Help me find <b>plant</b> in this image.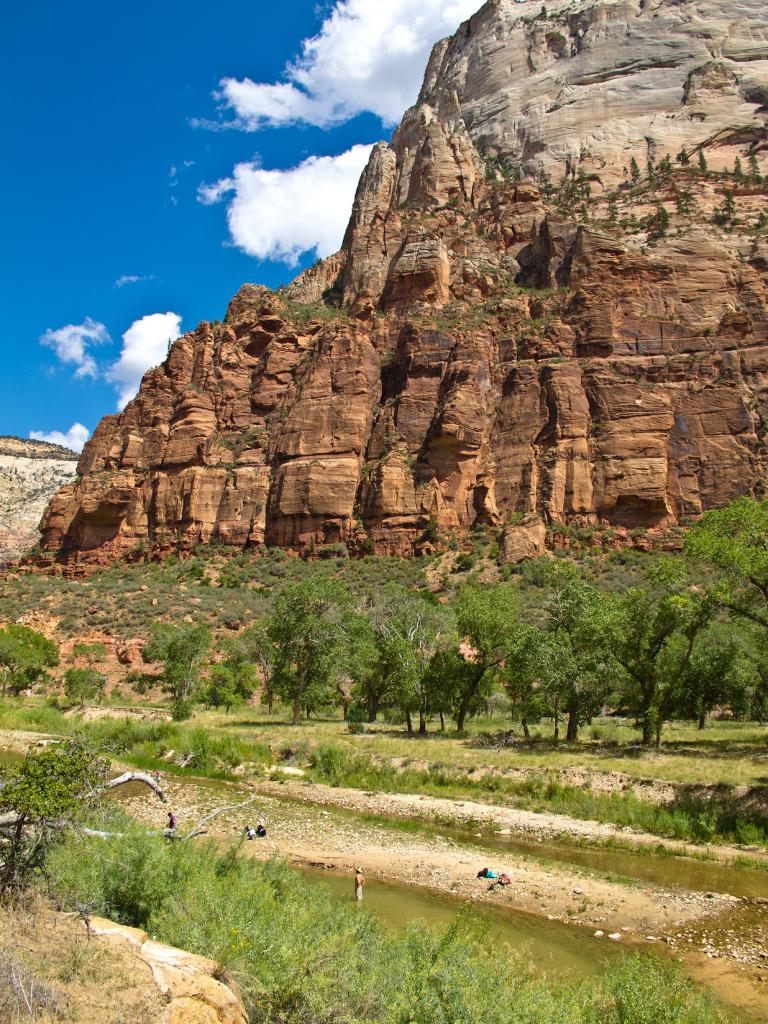
Found it: rect(612, 227, 639, 241).
